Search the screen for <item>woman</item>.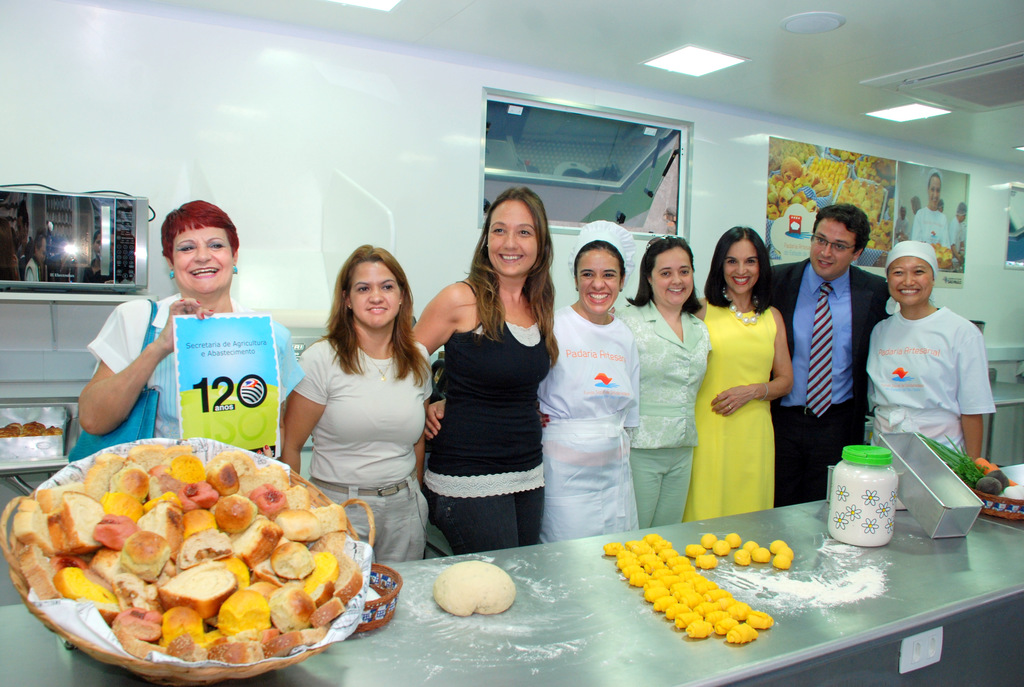
Found at [700,230,801,533].
